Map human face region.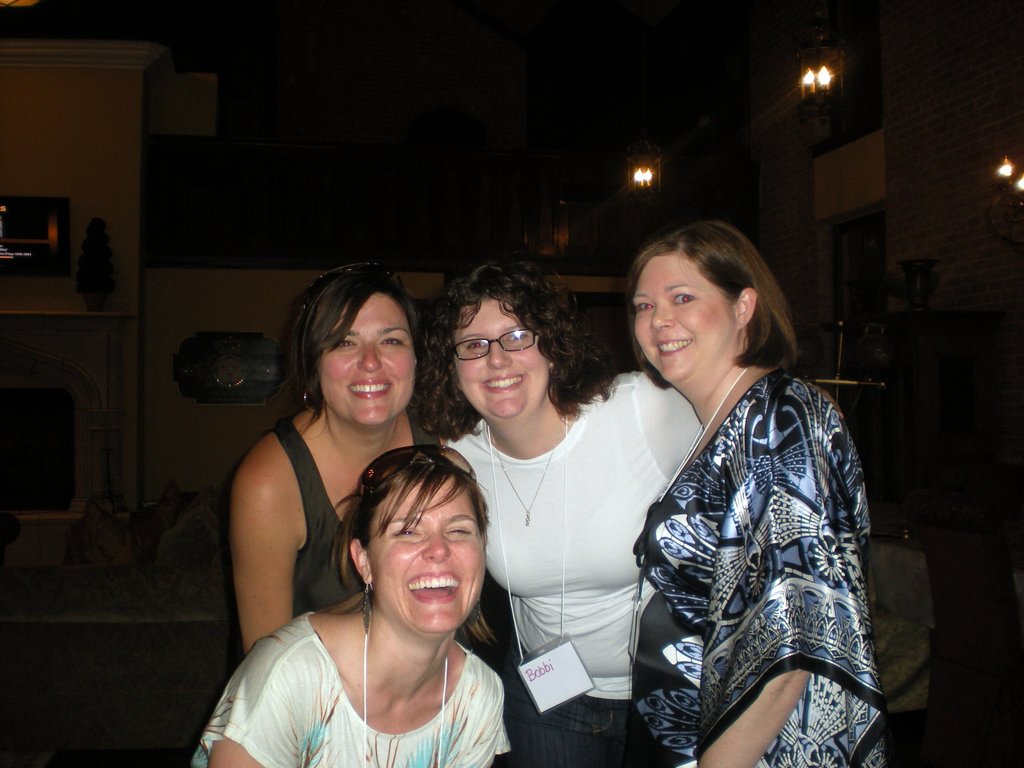
Mapped to pyautogui.locateOnScreen(319, 289, 419, 429).
